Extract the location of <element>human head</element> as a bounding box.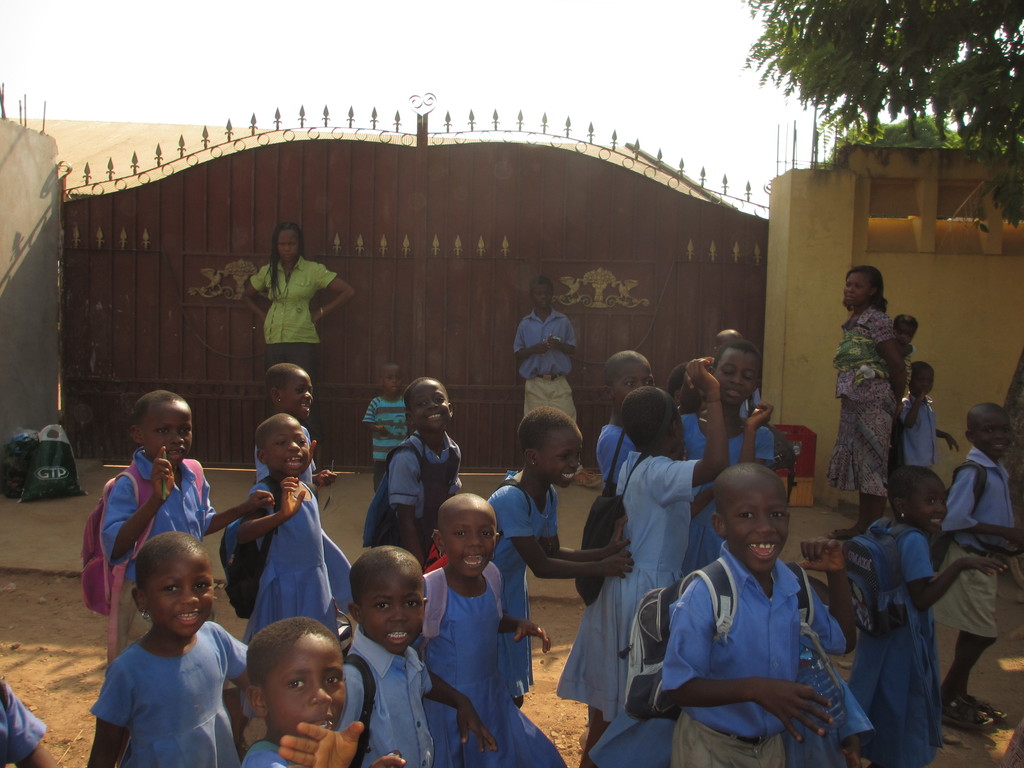
region(517, 407, 584, 489).
